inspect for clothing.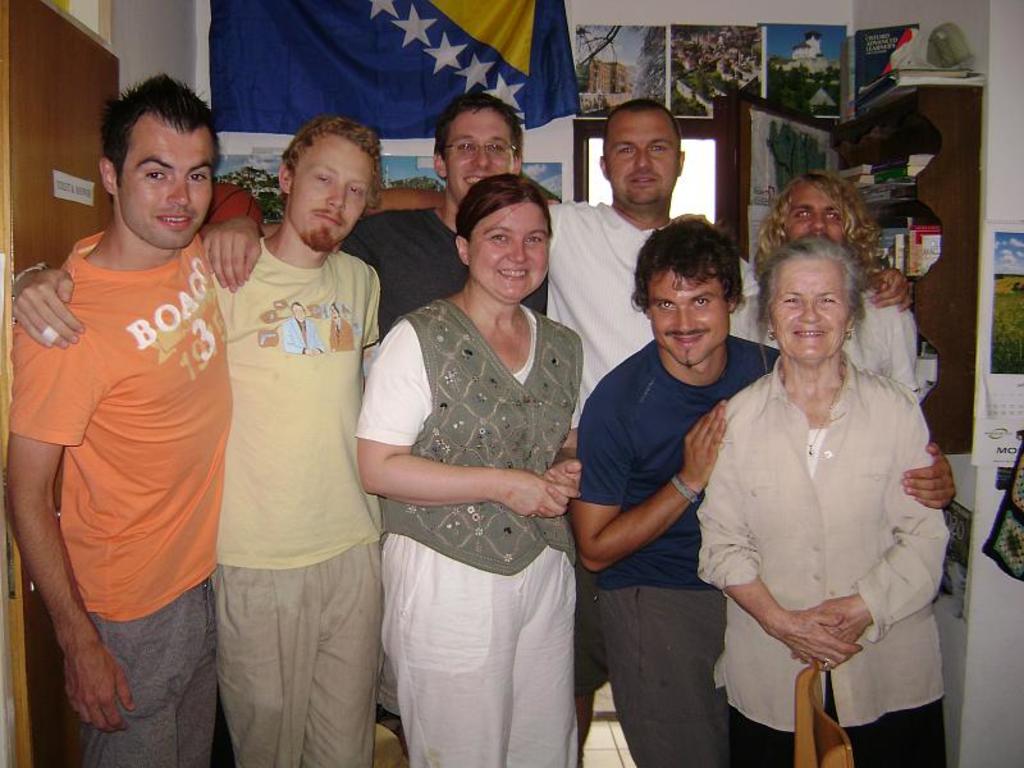
Inspection: bbox=[552, 197, 750, 387].
